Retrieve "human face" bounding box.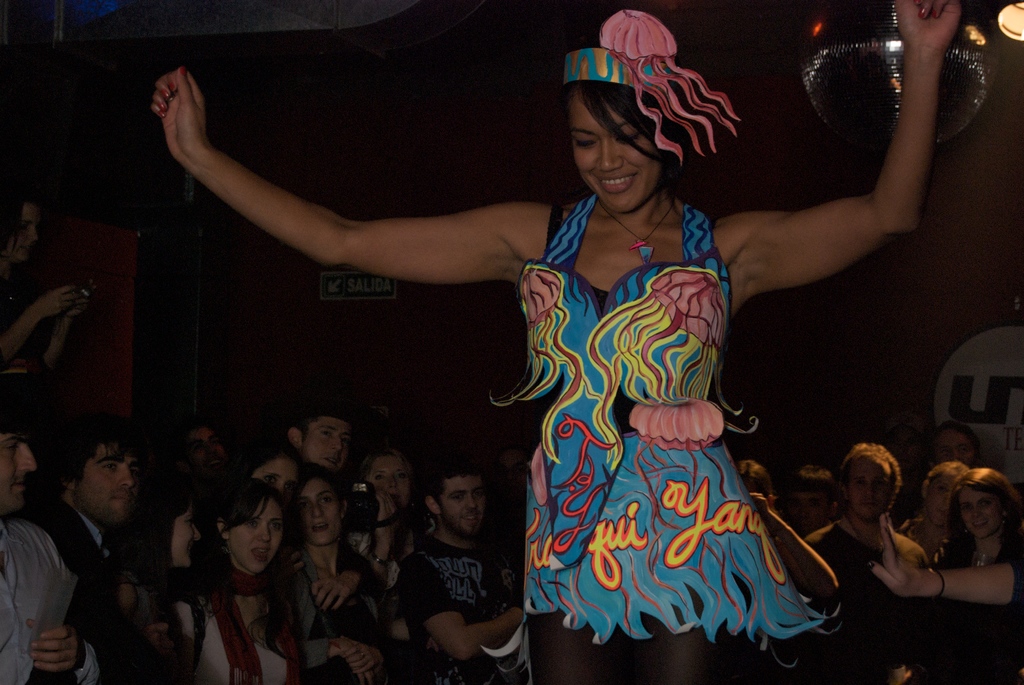
Bounding box: [x1=938, y1=429, x2=975, y2=463].
